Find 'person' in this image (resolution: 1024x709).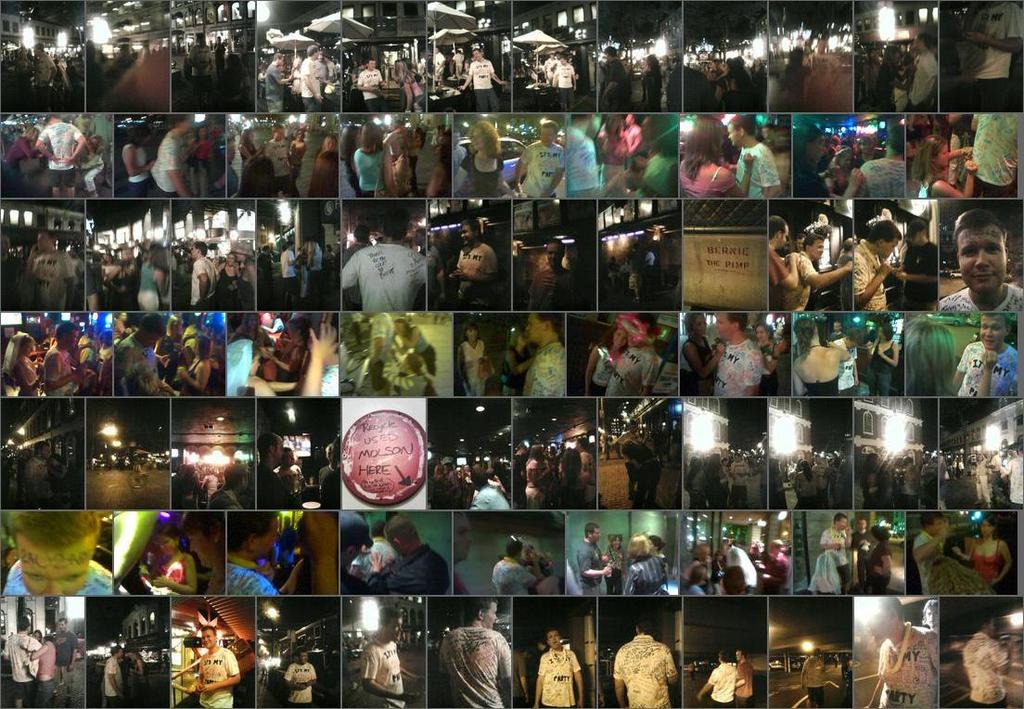
x1=597 y1=113 x2=631 y2=162.
